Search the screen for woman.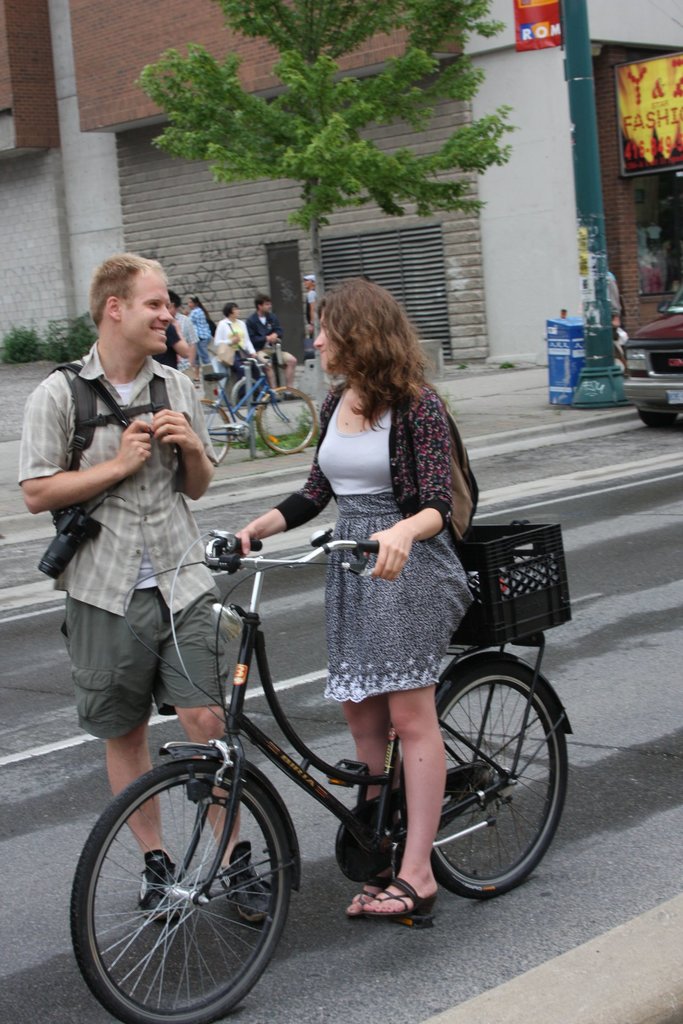
Found at pyautogui.locateOnScreen(208, 298, 250, 364).
